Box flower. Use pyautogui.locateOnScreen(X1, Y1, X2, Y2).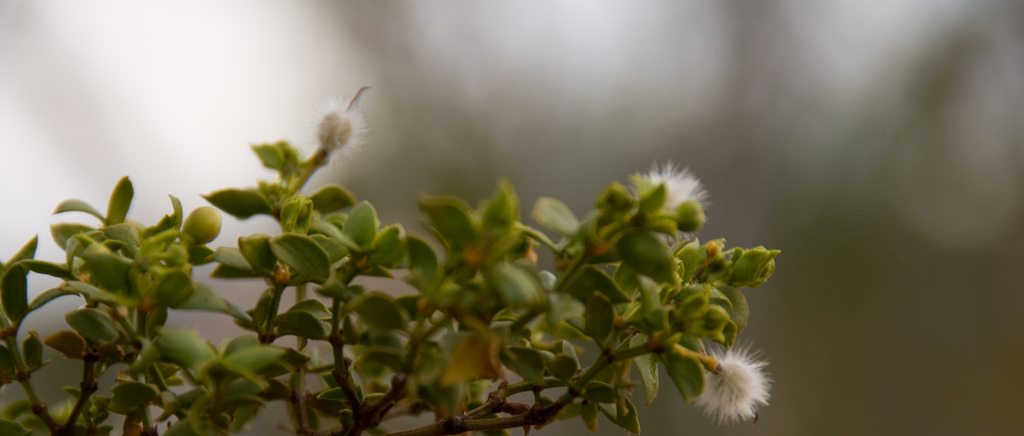
pyautogui.locateOnScreen(304, 88, 363, 175).
